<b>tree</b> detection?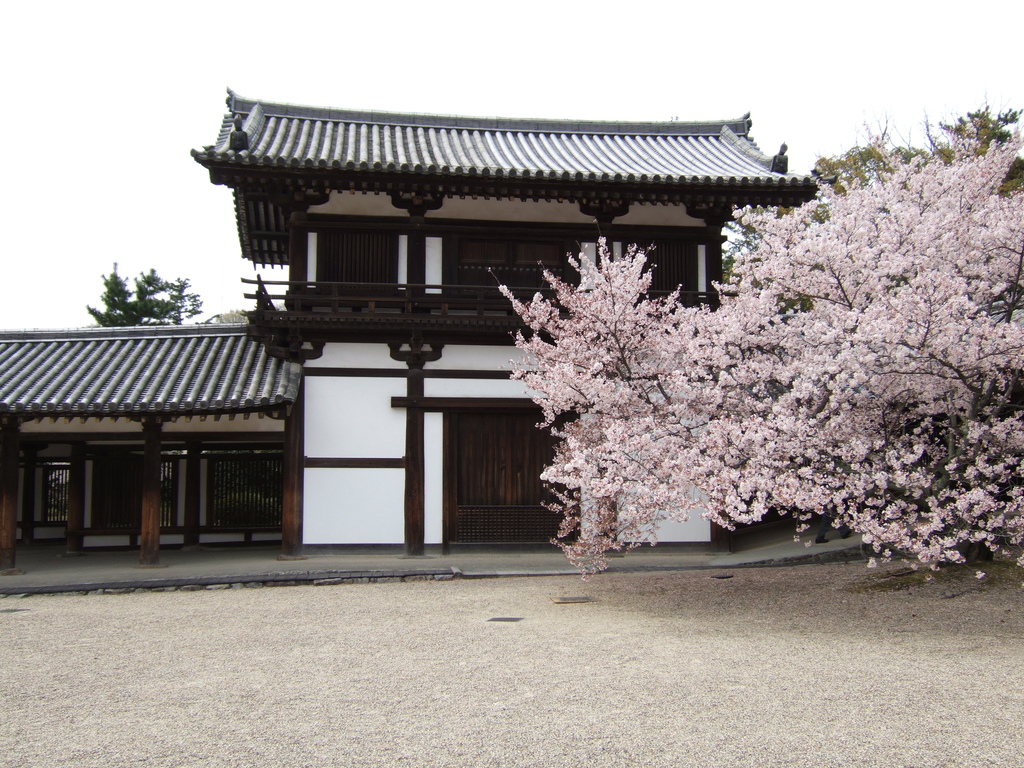
<box>88,265,207,328</box>
